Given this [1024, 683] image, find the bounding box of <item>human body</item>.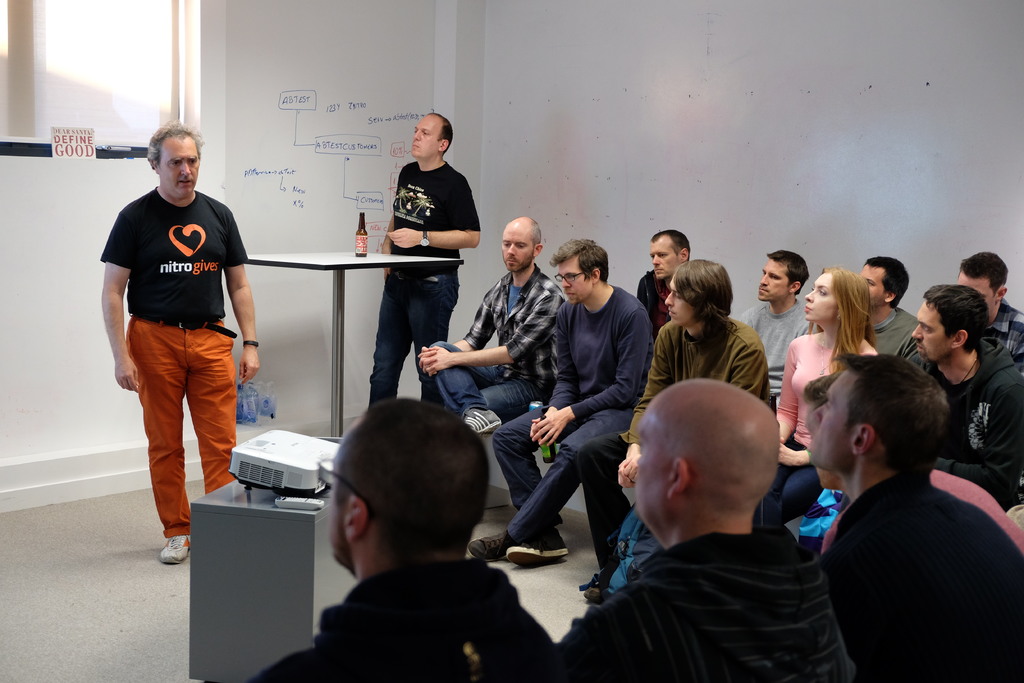
420,248,564,434.
